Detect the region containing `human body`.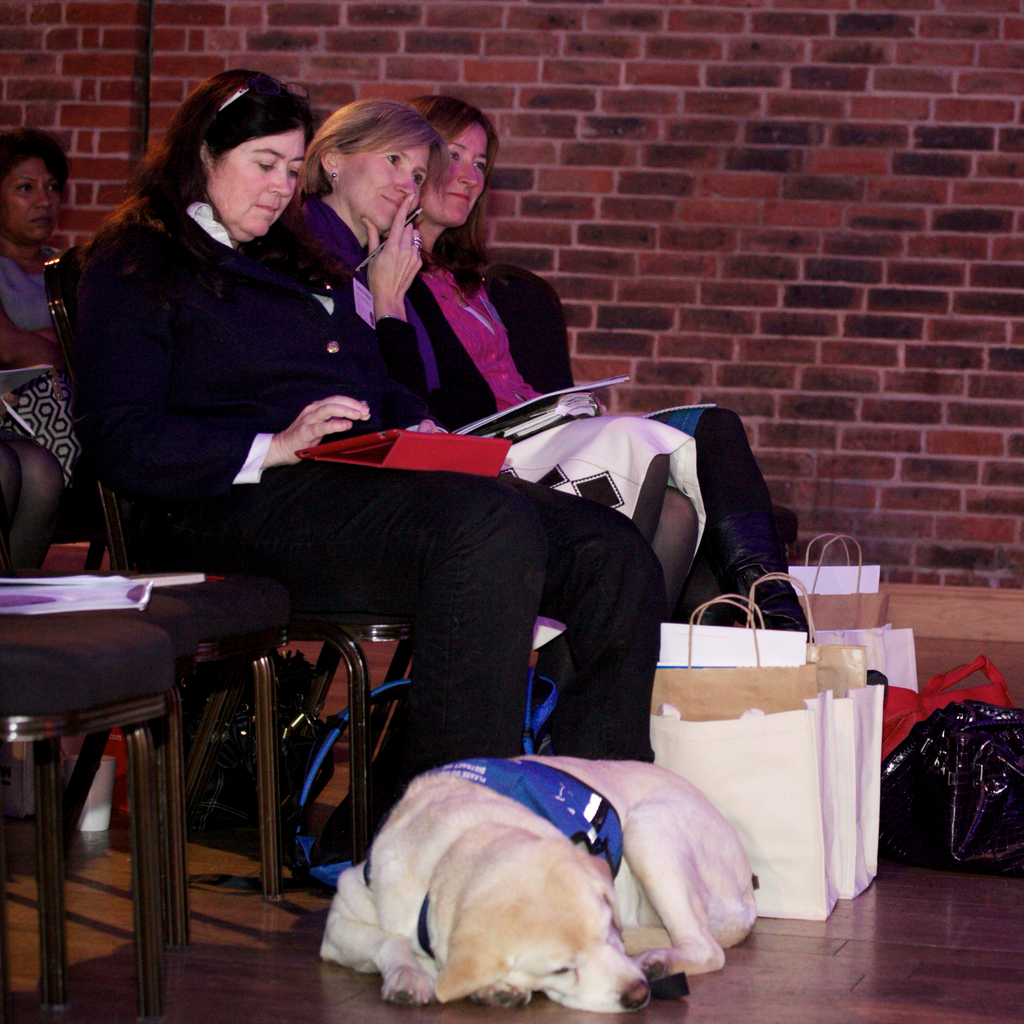
left=0, top=435, right=61, bottom=585.
